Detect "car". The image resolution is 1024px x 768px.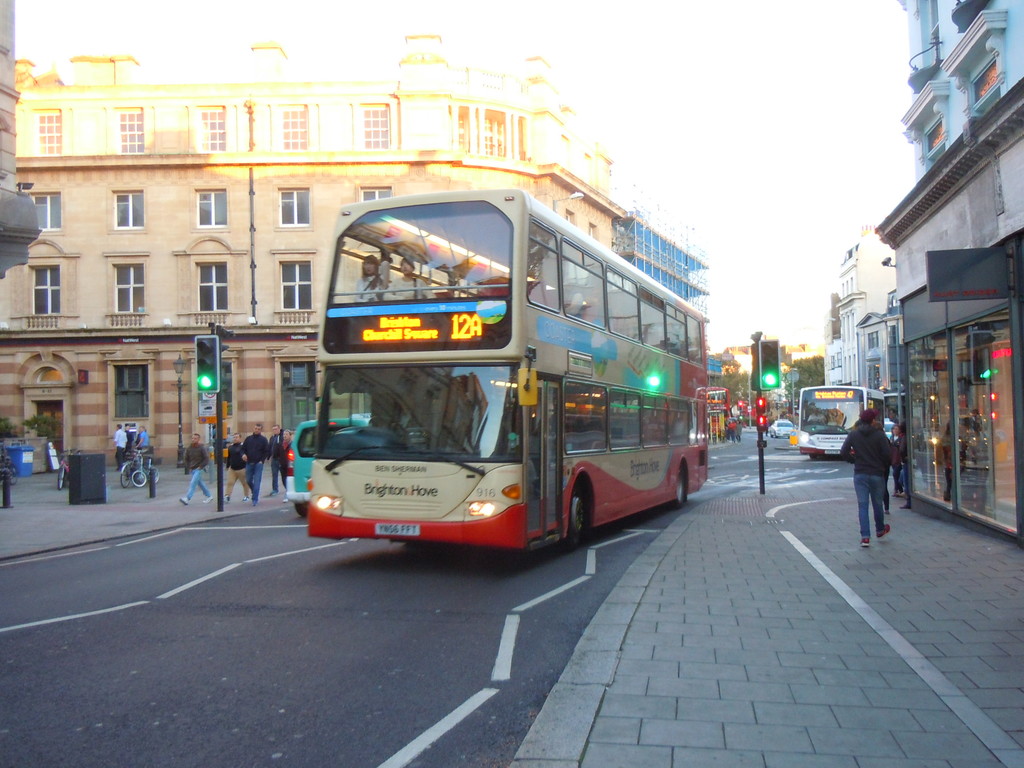
[left=773, top=414, right=799, bottom=438].
